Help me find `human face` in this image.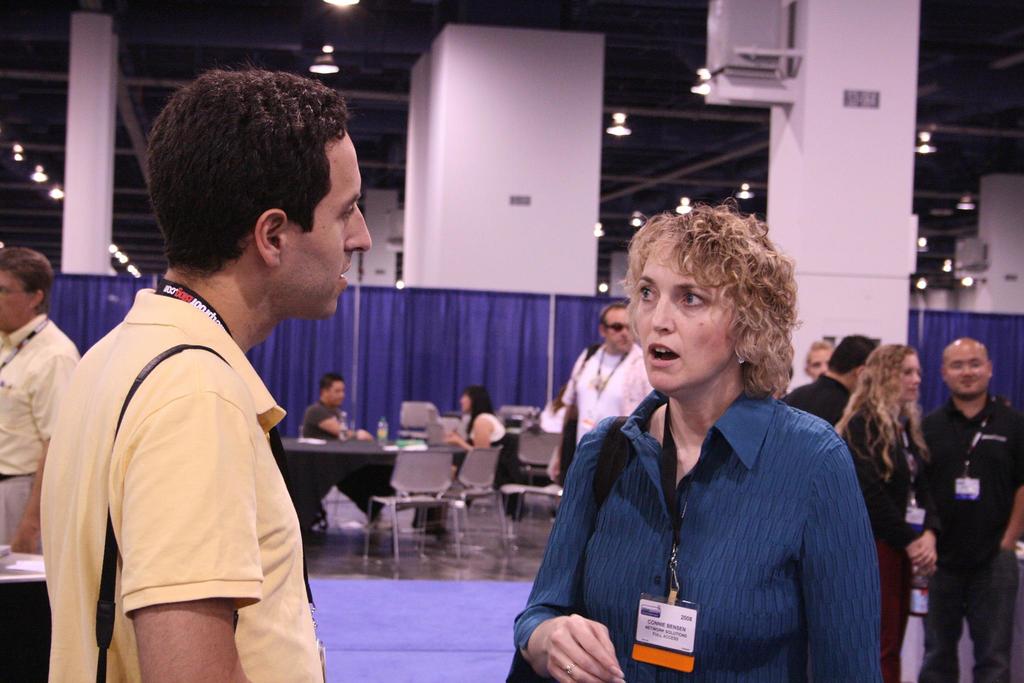
Found it: <bbox>606, 311, 632, 350</bbox>.
